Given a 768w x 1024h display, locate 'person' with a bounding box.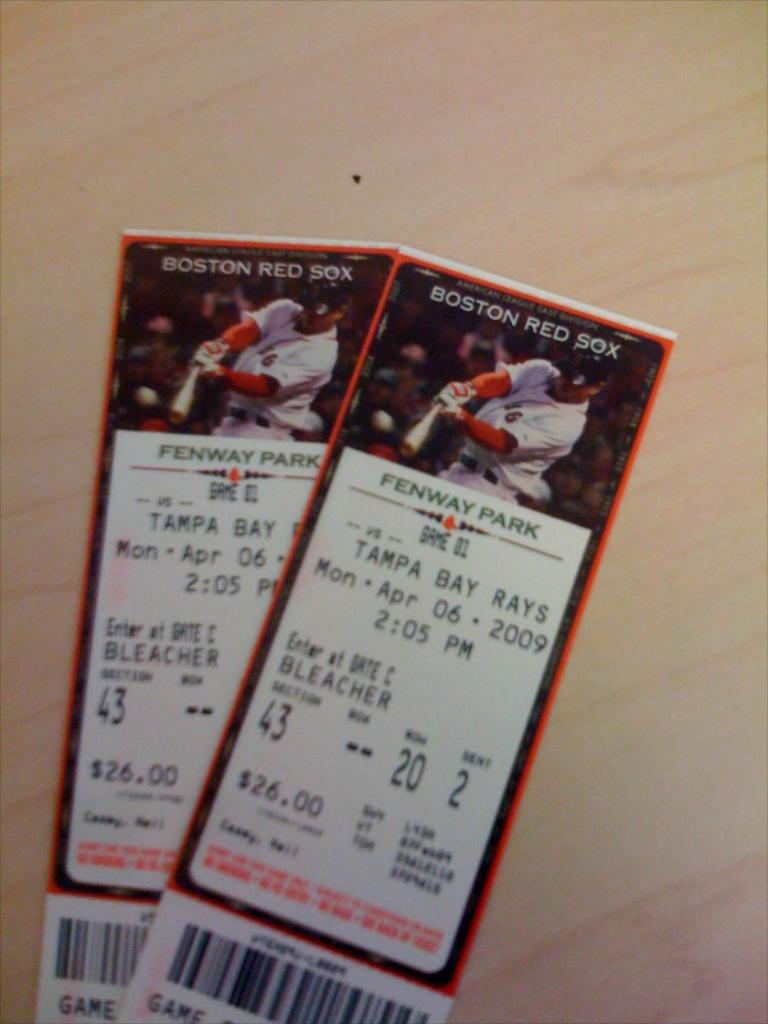
Located: <region>436, 342, 625, 520</region>.
